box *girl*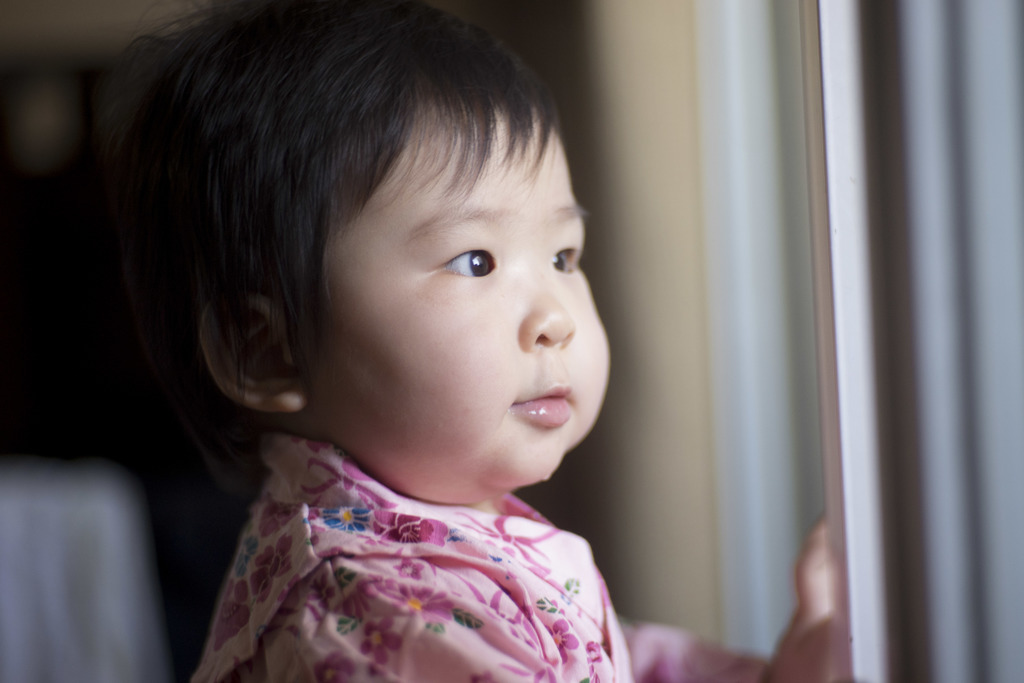
(108,1,829,680)
